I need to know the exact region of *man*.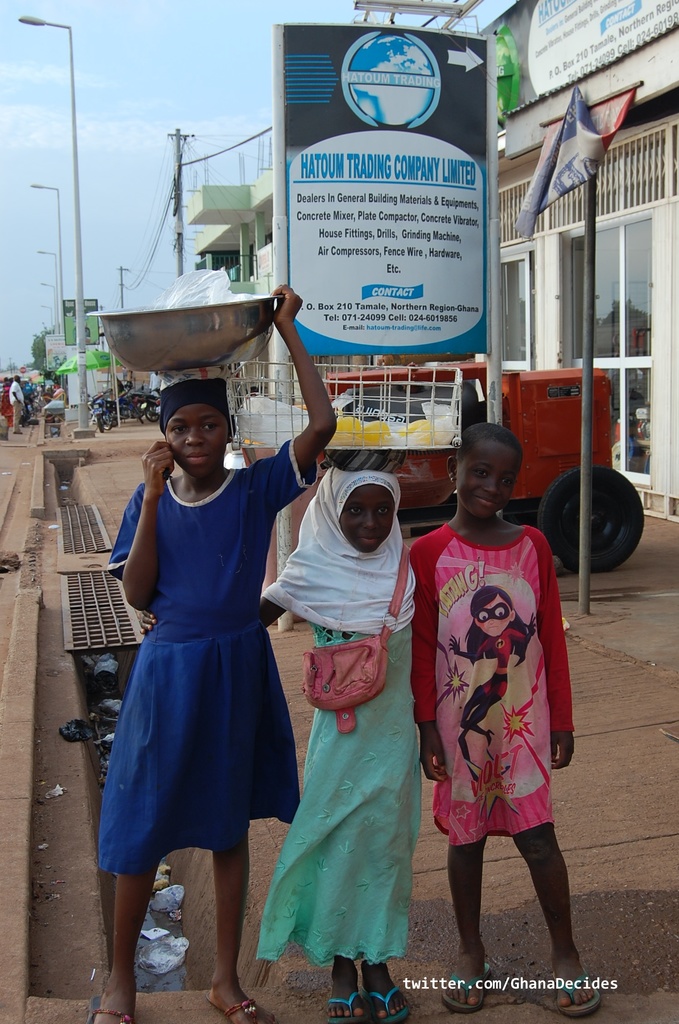
Region: l=149, t=372, r=161, b=394.
